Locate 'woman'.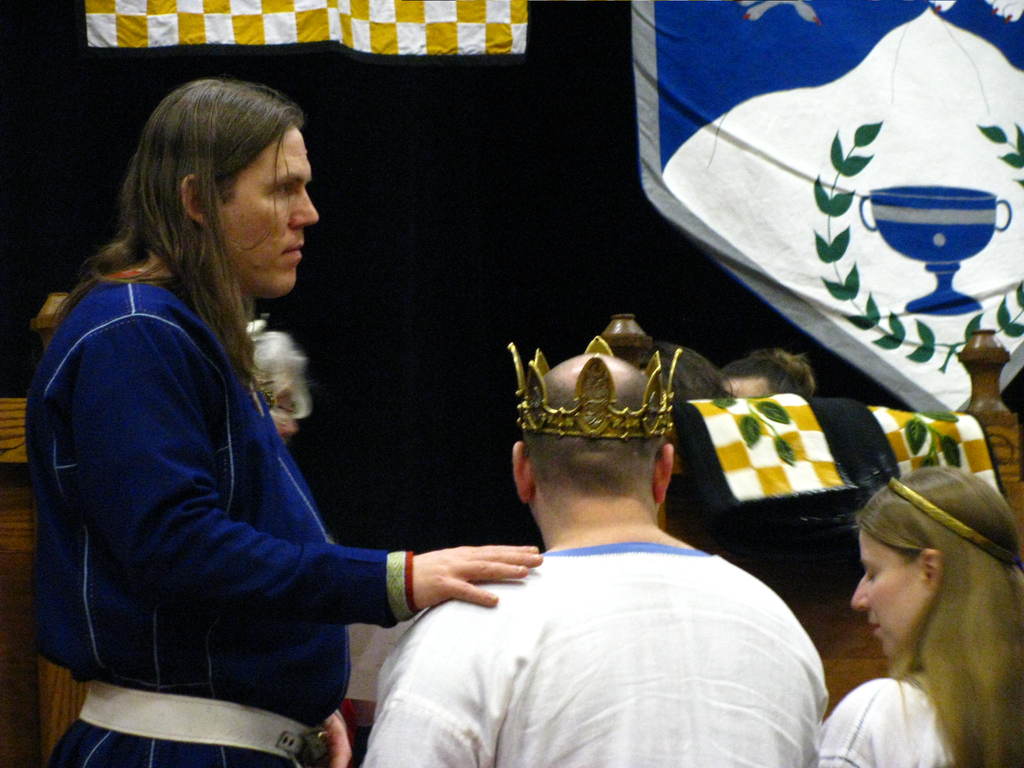
Bounding box: 799/474/1023/767.
